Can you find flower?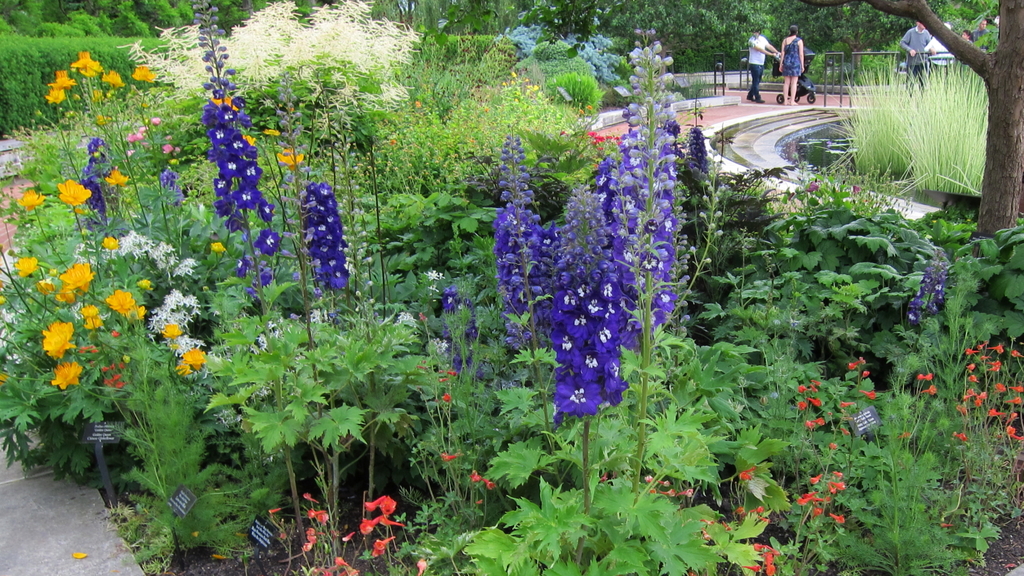
Yes, bounding box: 12/257/40/278.
